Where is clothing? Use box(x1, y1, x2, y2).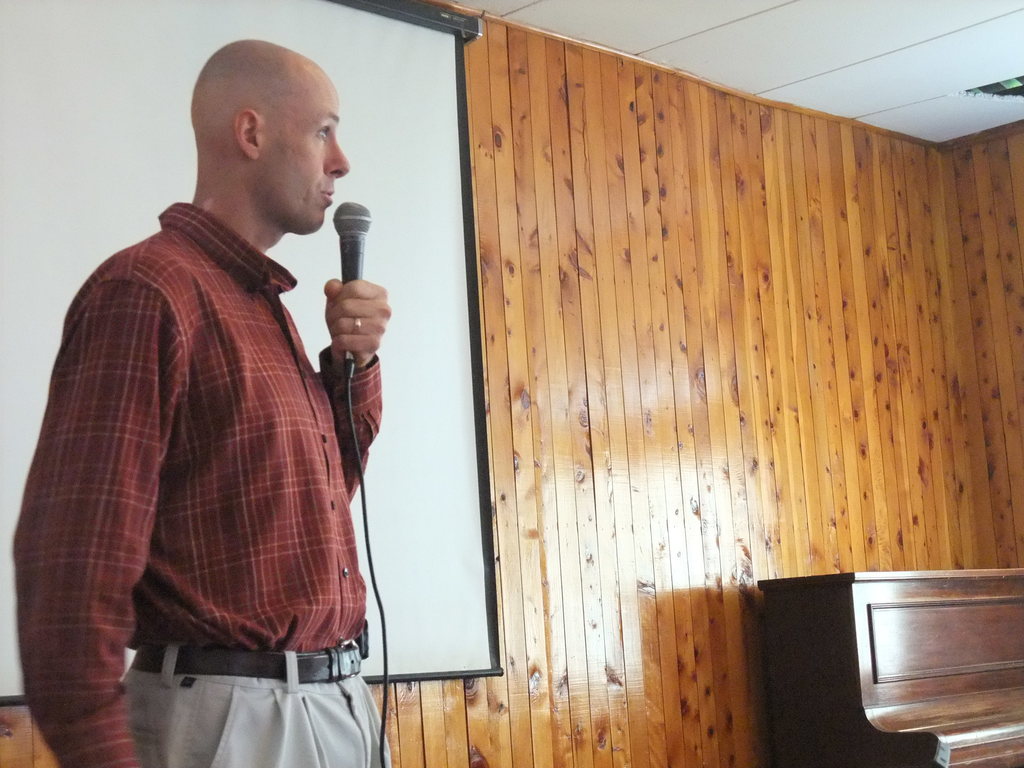
box(61, 152, 368, 755).
